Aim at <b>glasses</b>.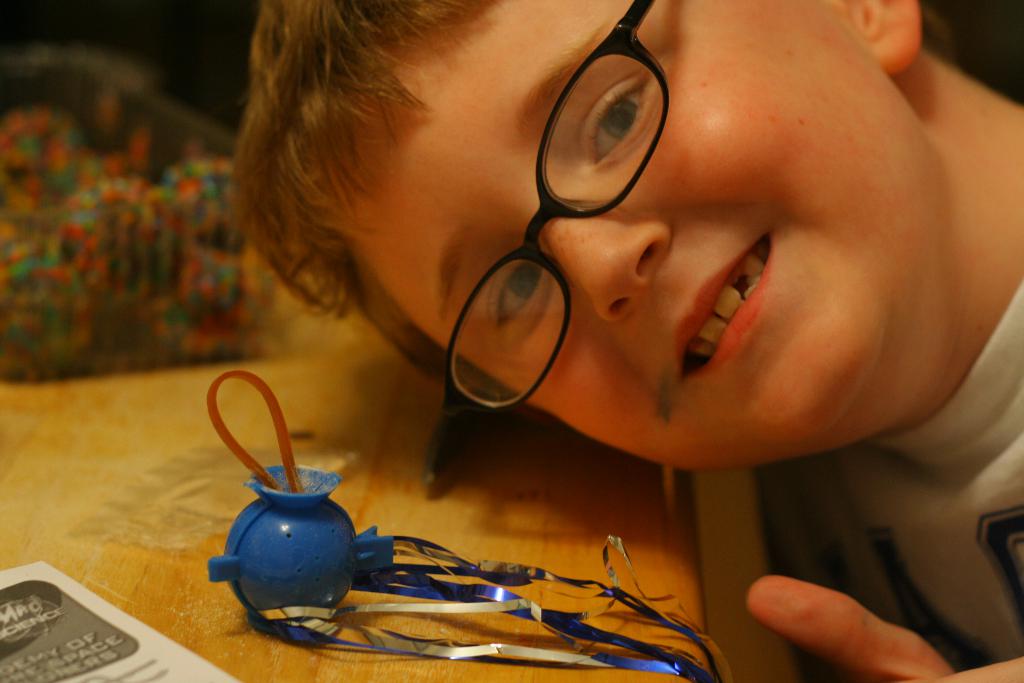
Aimed at 441,0,671,424.
